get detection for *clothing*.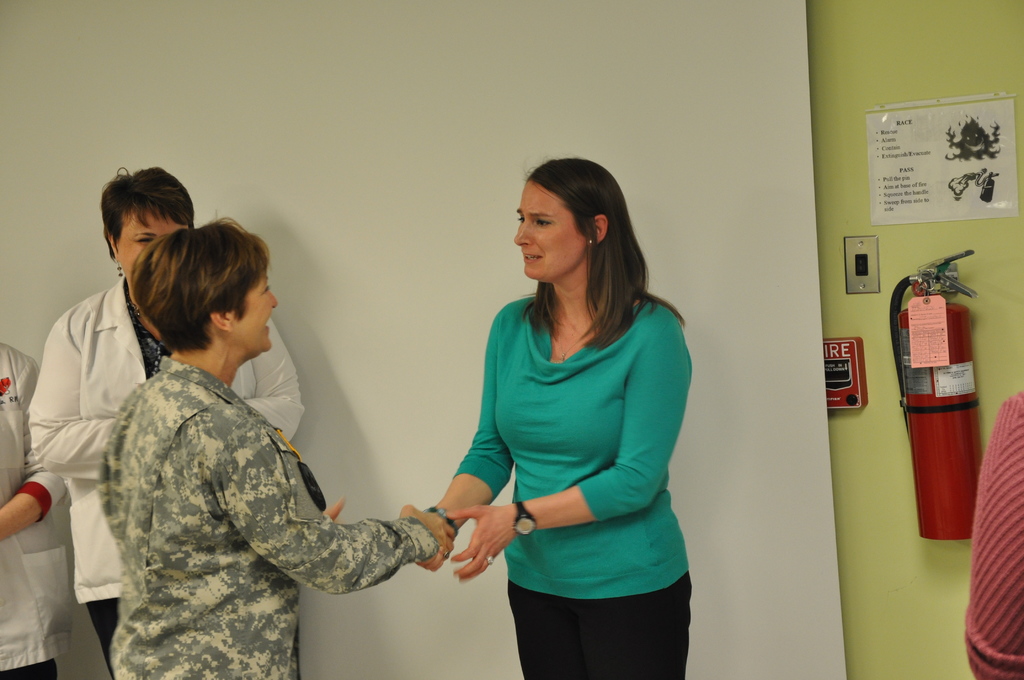
Detection: x1=93, y1=359, x2=442, y2=679.
